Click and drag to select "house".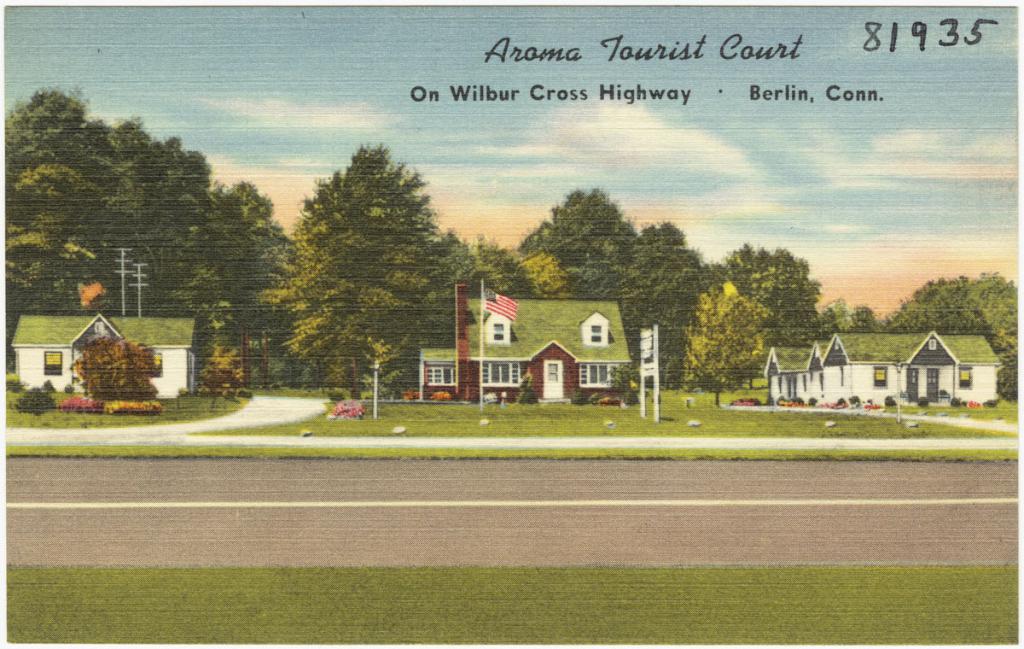
Selection: 764 332 998 406.
